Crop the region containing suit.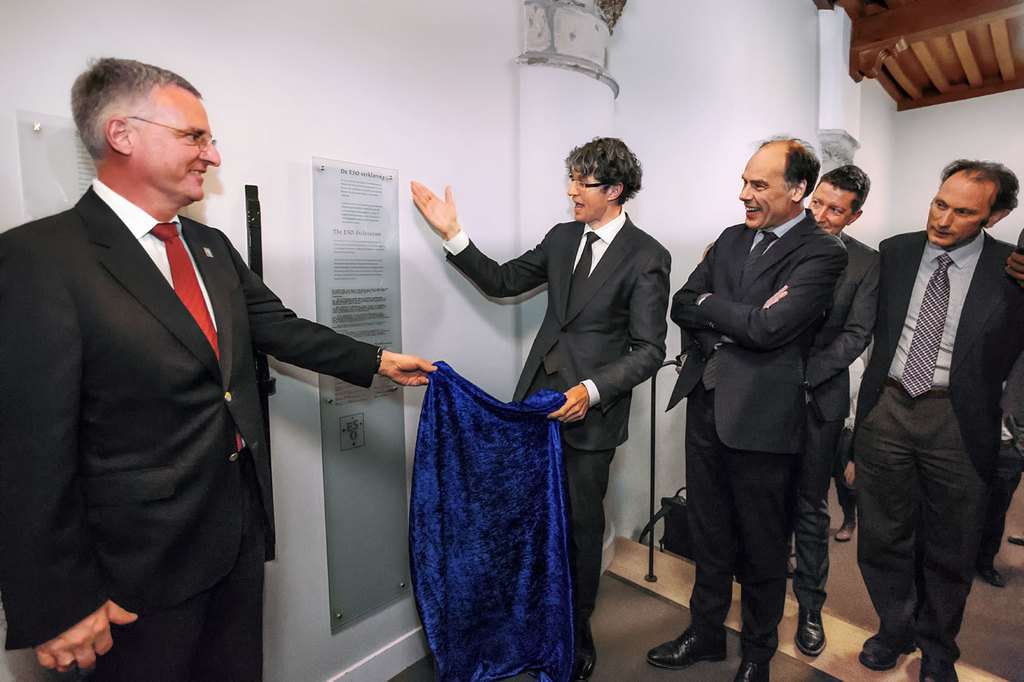
Crop region: crop(9, 74, 378, 672).
